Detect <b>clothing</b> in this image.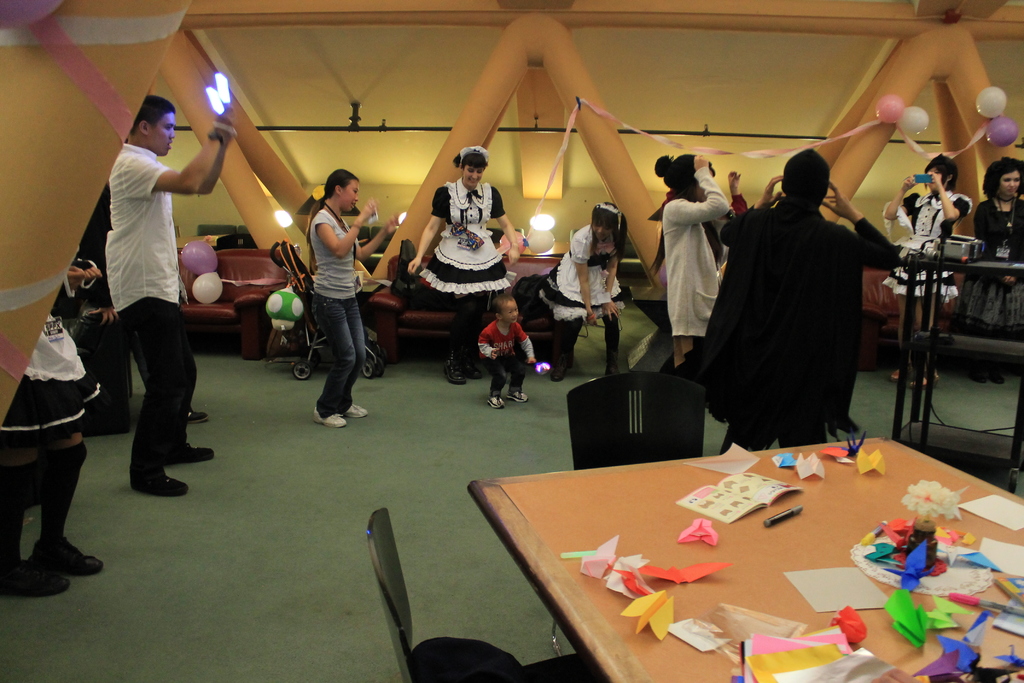
Detection: (303,209,367,419).
